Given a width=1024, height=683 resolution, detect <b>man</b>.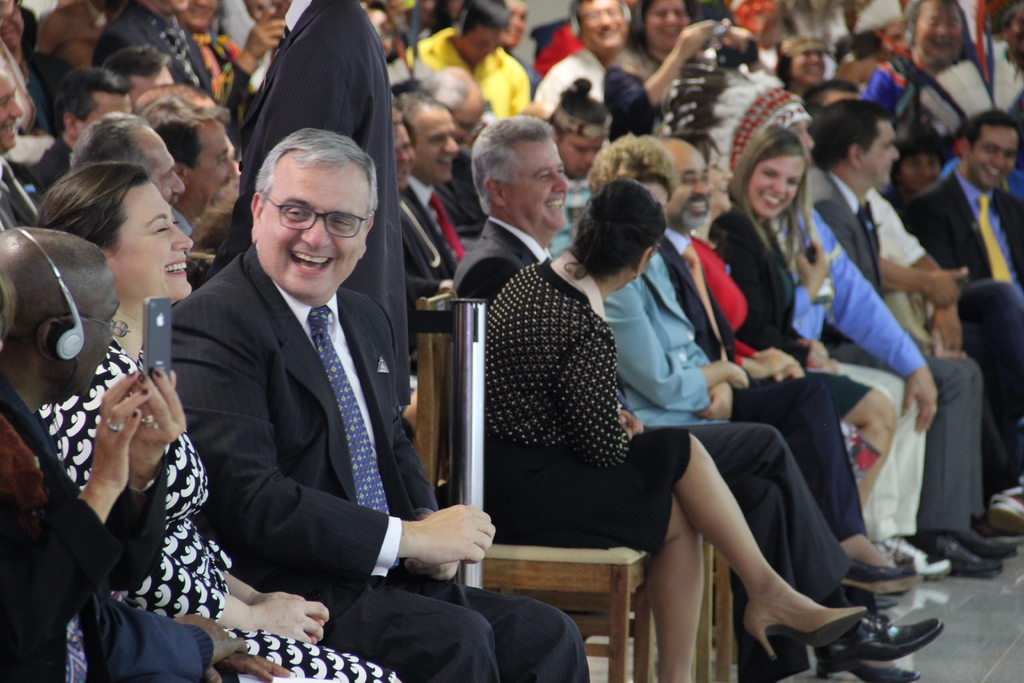
BBox(805, 94, 1023, 589).
